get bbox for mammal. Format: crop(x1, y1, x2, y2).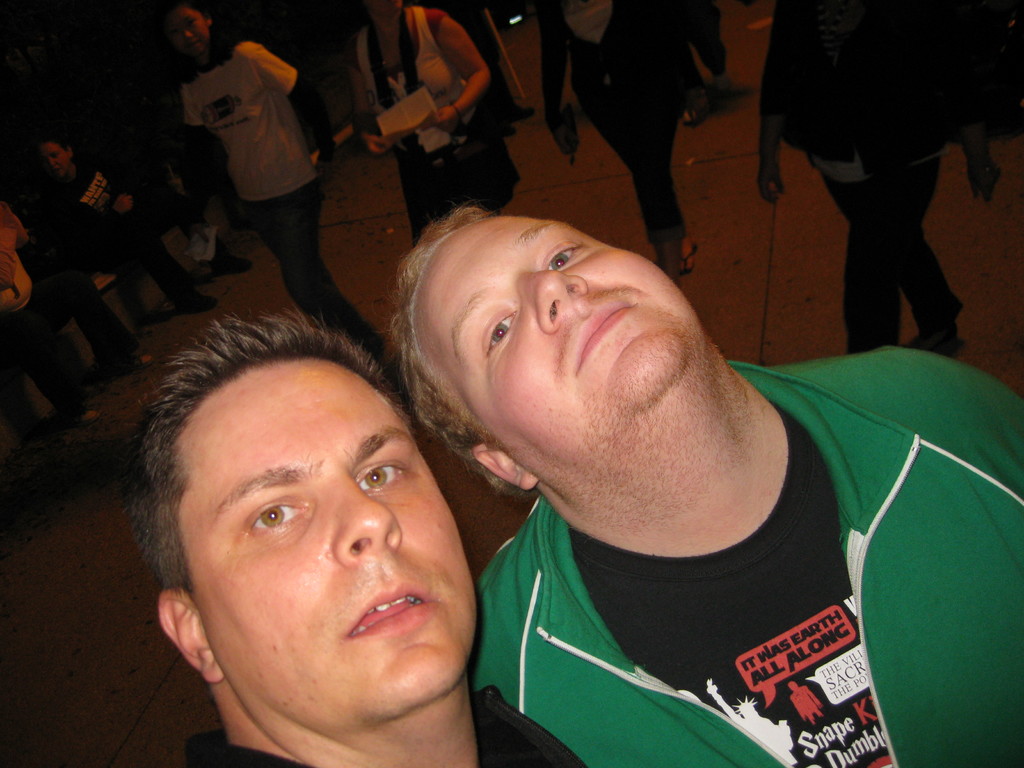
crop(378, 205, 1023, 767).
